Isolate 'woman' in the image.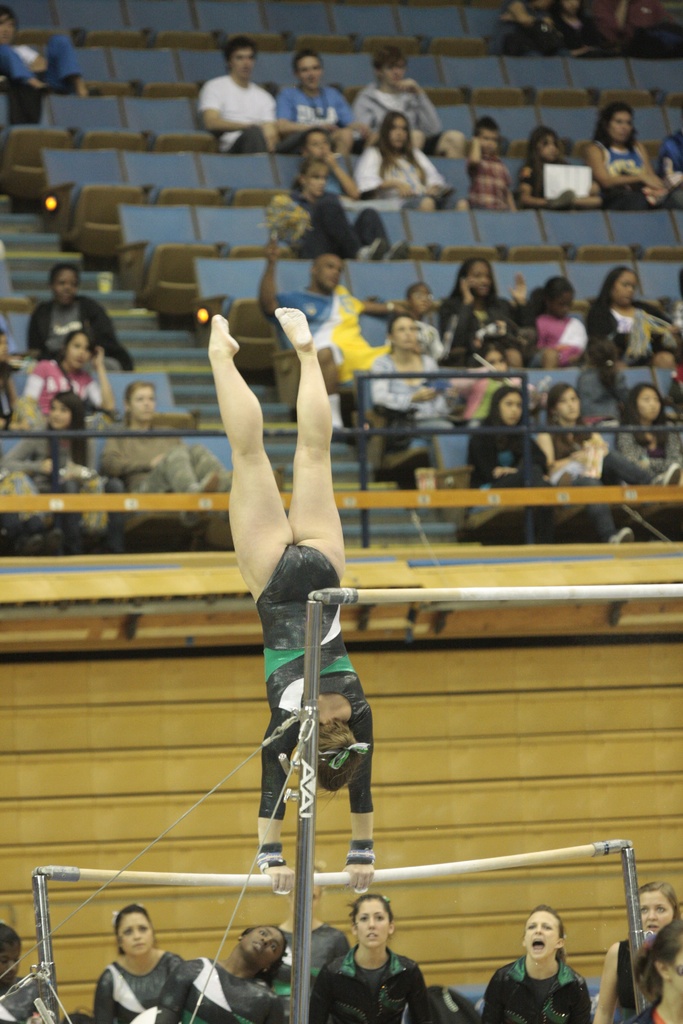
Isolated region: pyautogui.locateOnScreen(92, 900, 183, 1023).
